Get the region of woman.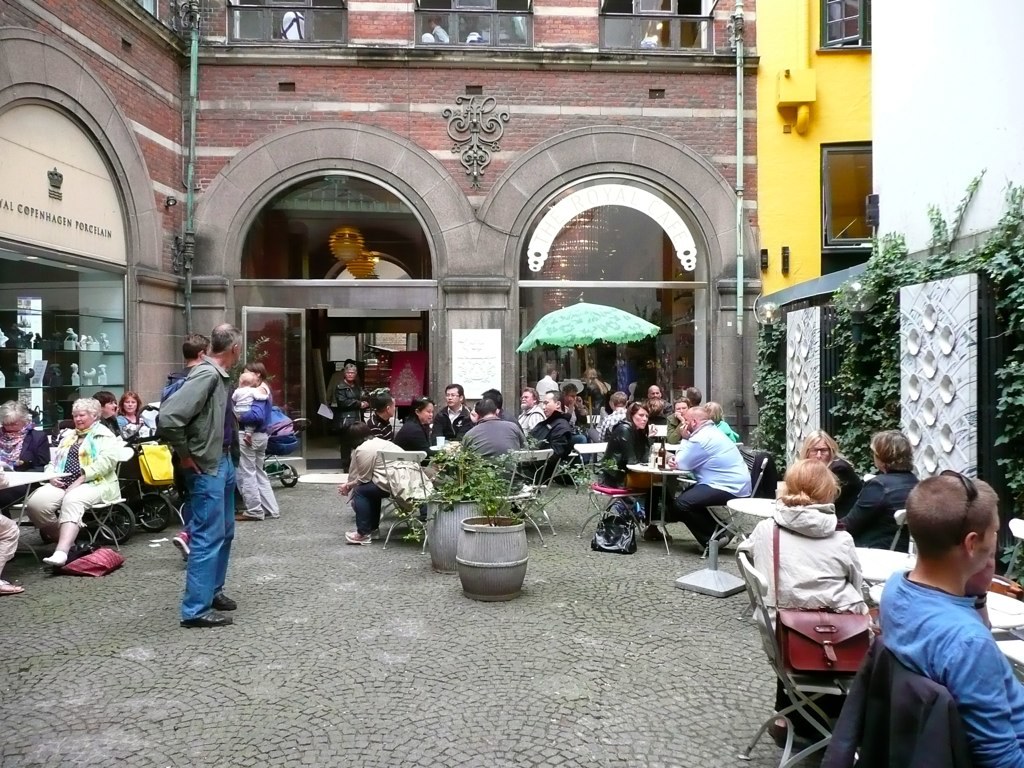
<region>117, 394, 160, 440</region>.
